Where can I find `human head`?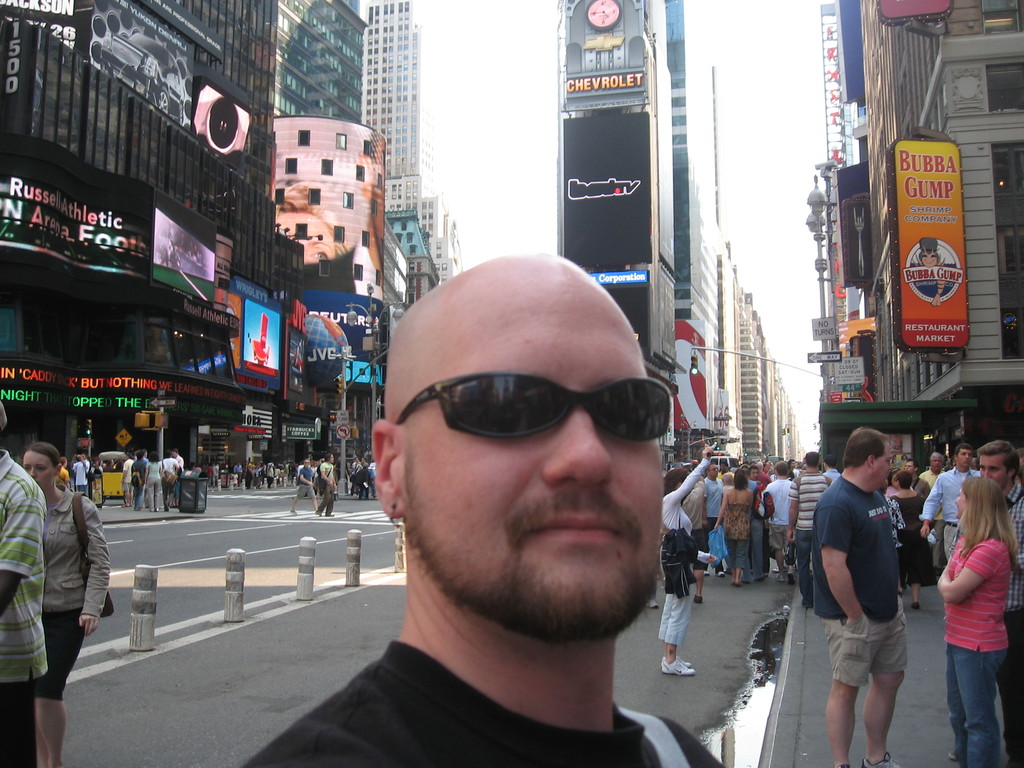
You can find it at rect(24, 445, 62, 490).
